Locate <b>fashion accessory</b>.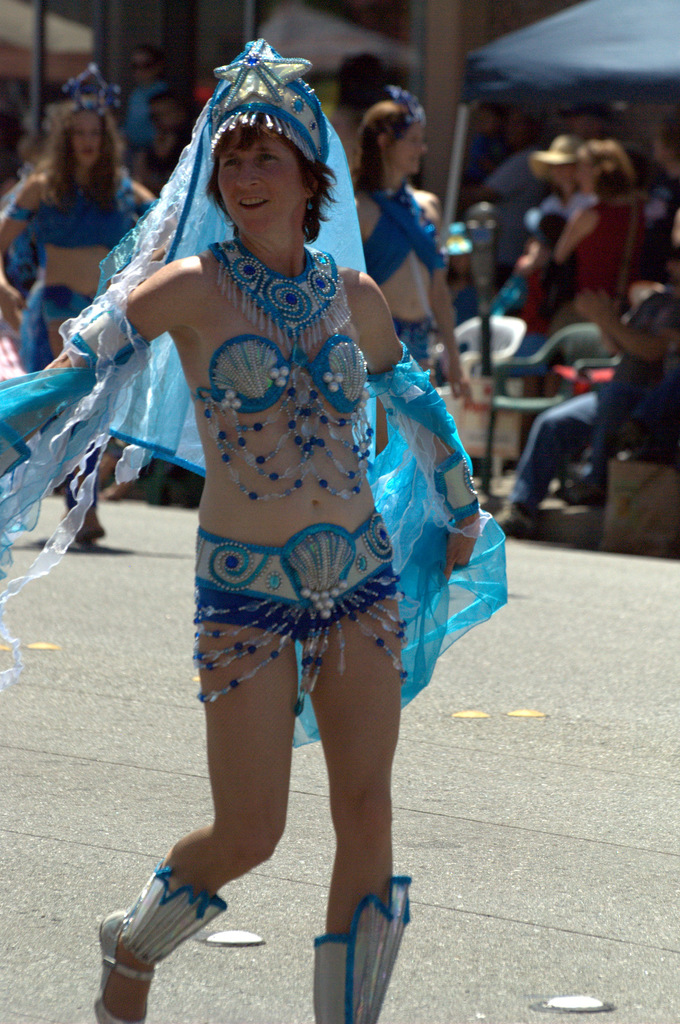
Bounding box: <region>527, 132, 578, 176</region>.
